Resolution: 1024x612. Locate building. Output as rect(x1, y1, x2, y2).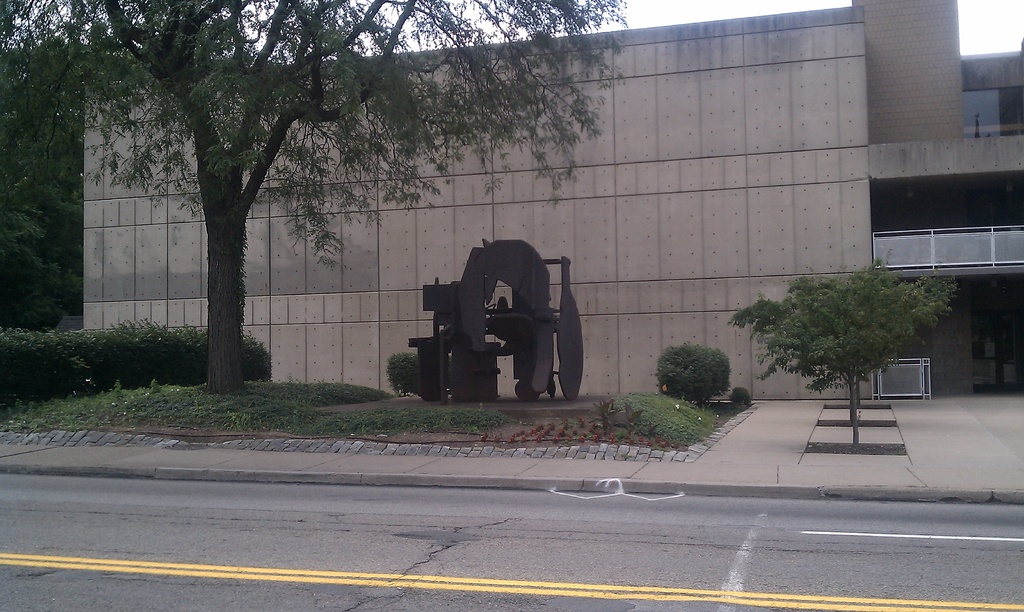
rect(79, 0, 1023, 404).
